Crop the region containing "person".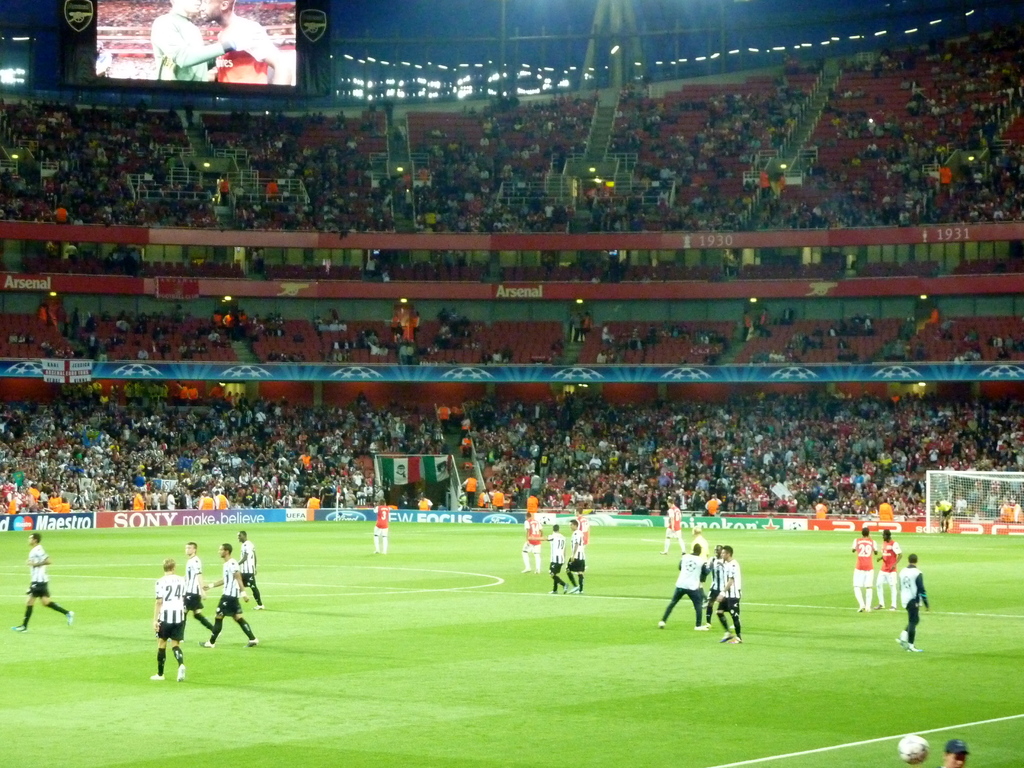
Crop region: [x1=658, y1=543, x2=710, y2=632].
